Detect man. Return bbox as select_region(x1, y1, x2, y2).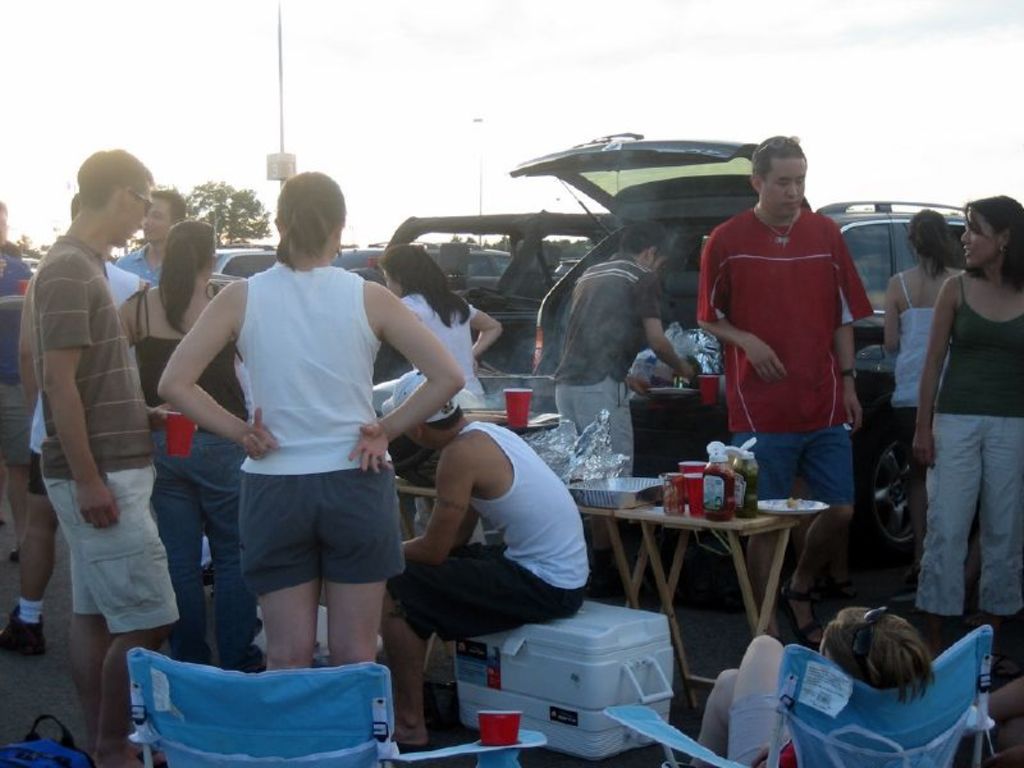
select_region(381, 367, 590, 748).
